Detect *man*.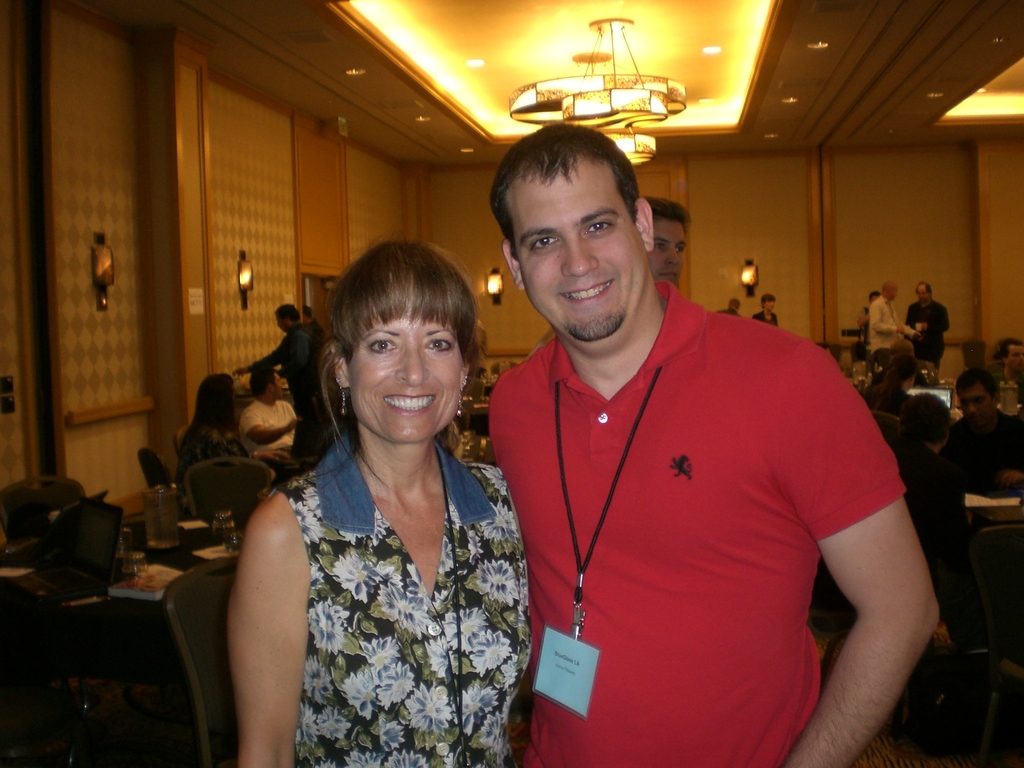
Detected at x1=646, y1=192, x2=686, y2=294.
